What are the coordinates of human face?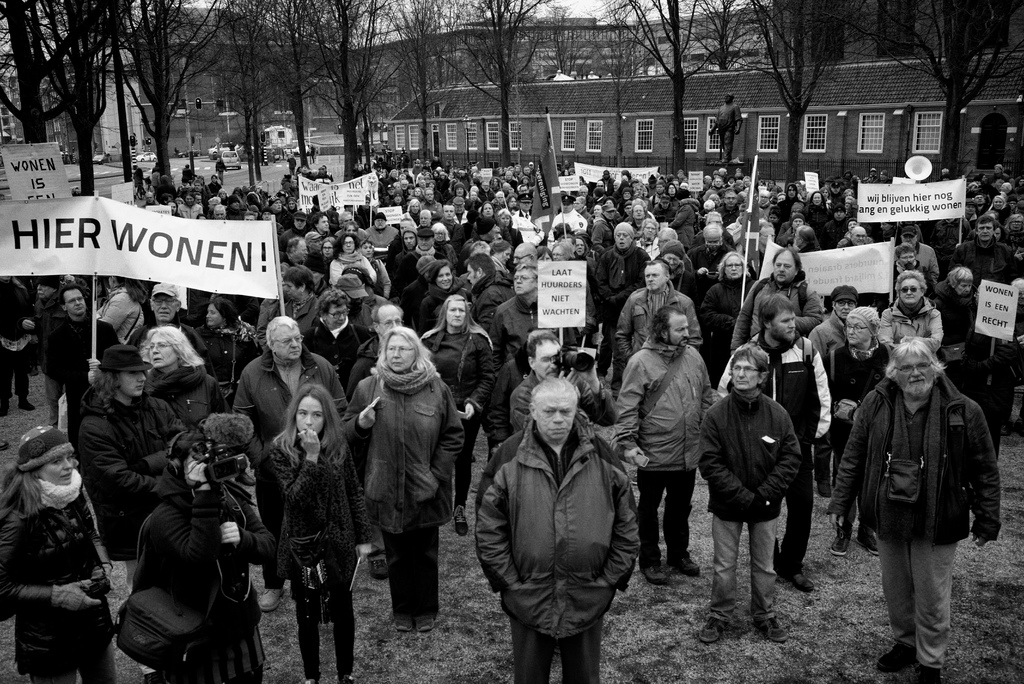
bbox=(522, 177, 527, 183).
